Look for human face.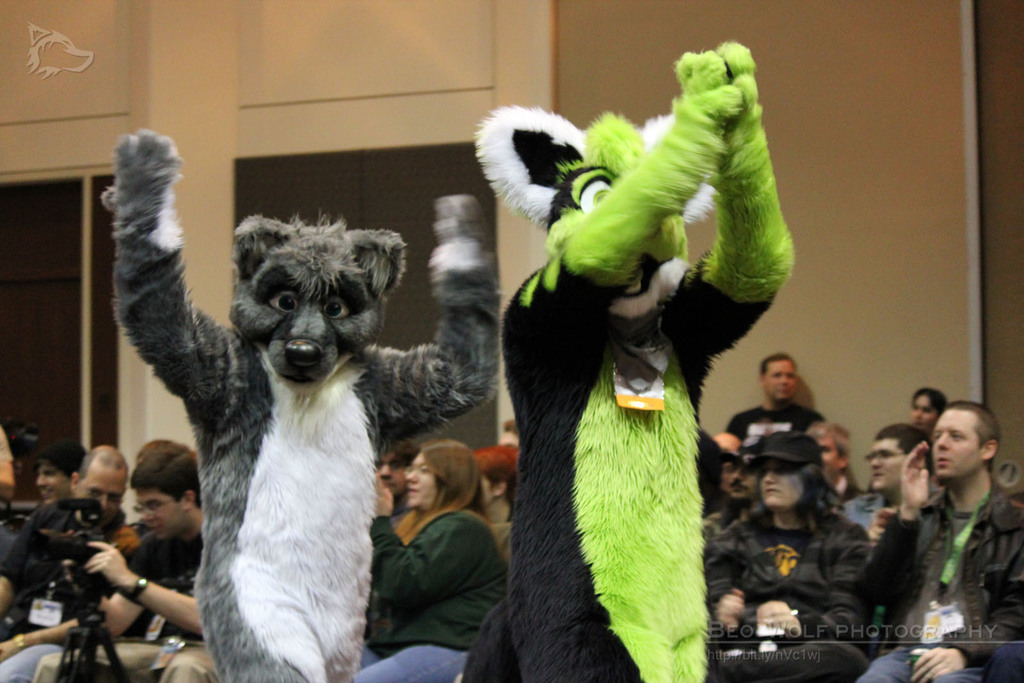
Found: x1=760 y1=464 x2=811 y2=514.
